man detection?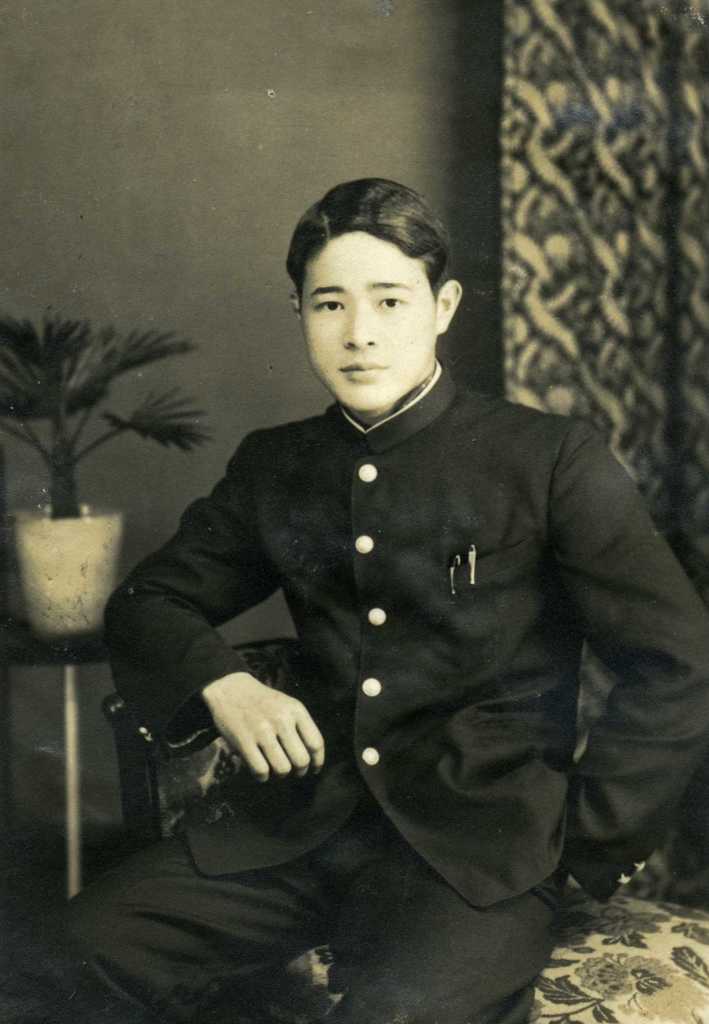
<region>122, 141, 683, 991</region>
